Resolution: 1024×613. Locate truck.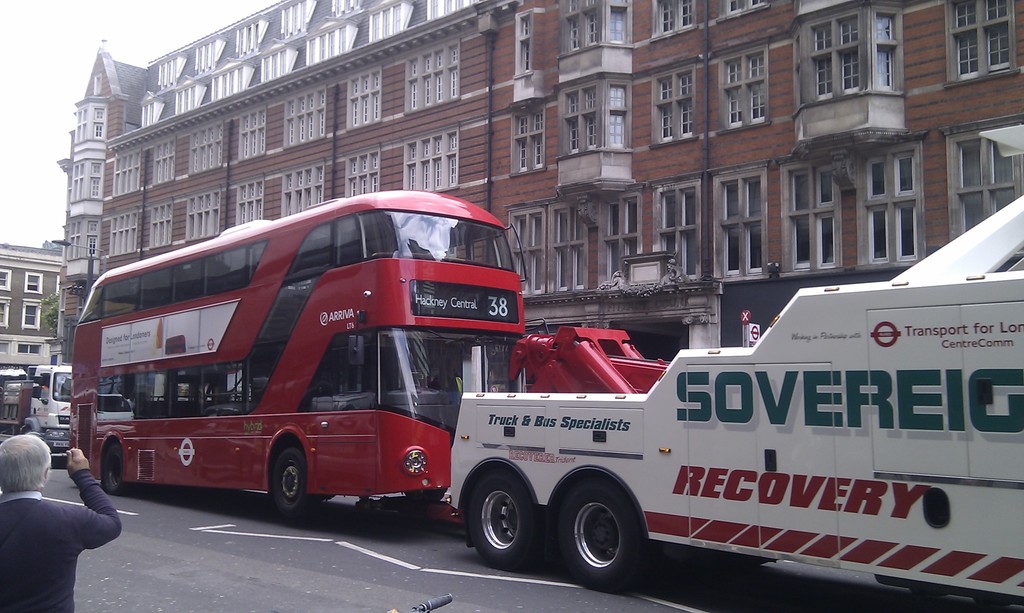
411/280/995/599.
